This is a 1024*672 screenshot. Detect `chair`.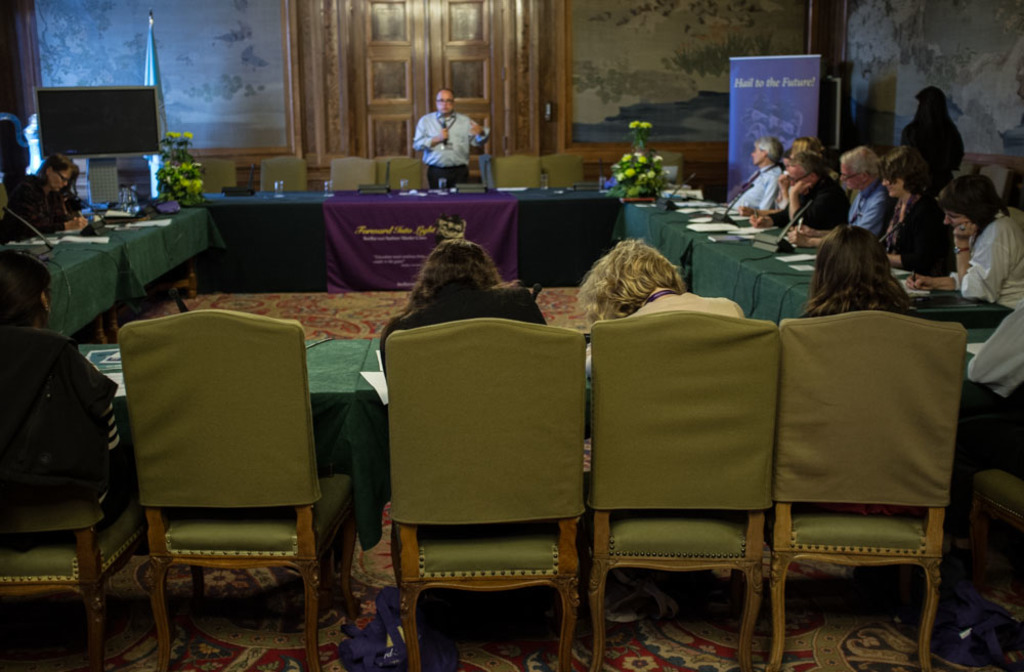
bbox=(258, 153, 306, 195).
